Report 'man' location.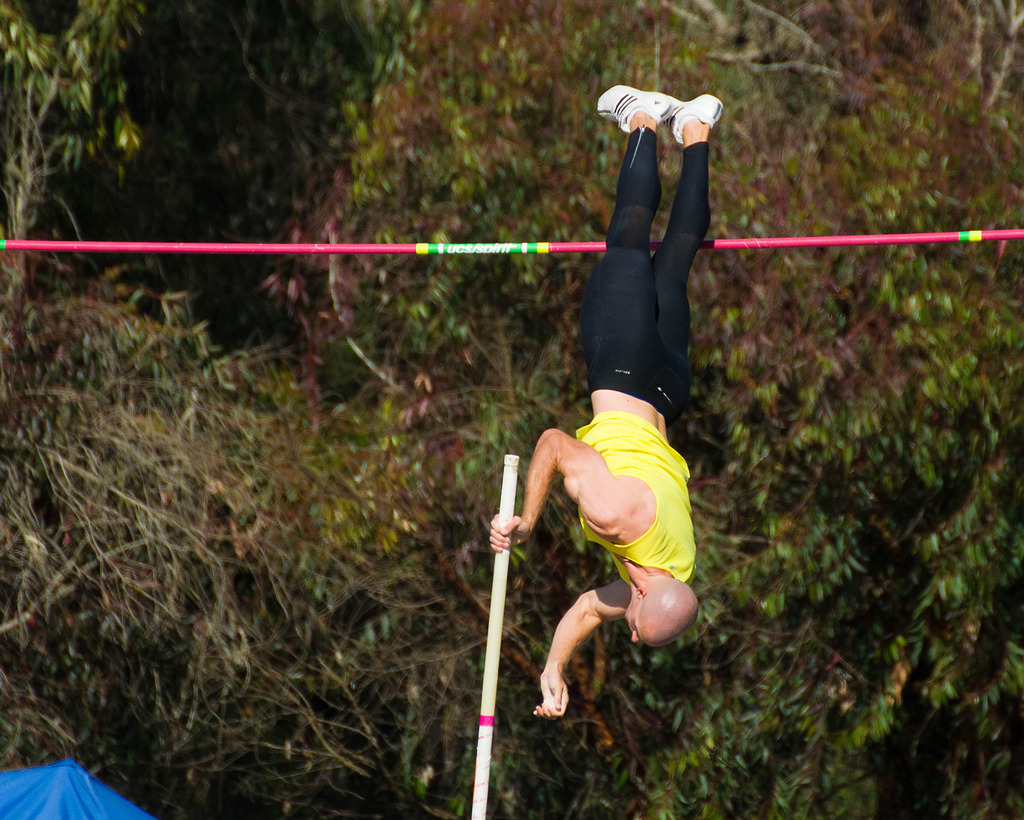
Report: rect(487, 79, 725, 713).
